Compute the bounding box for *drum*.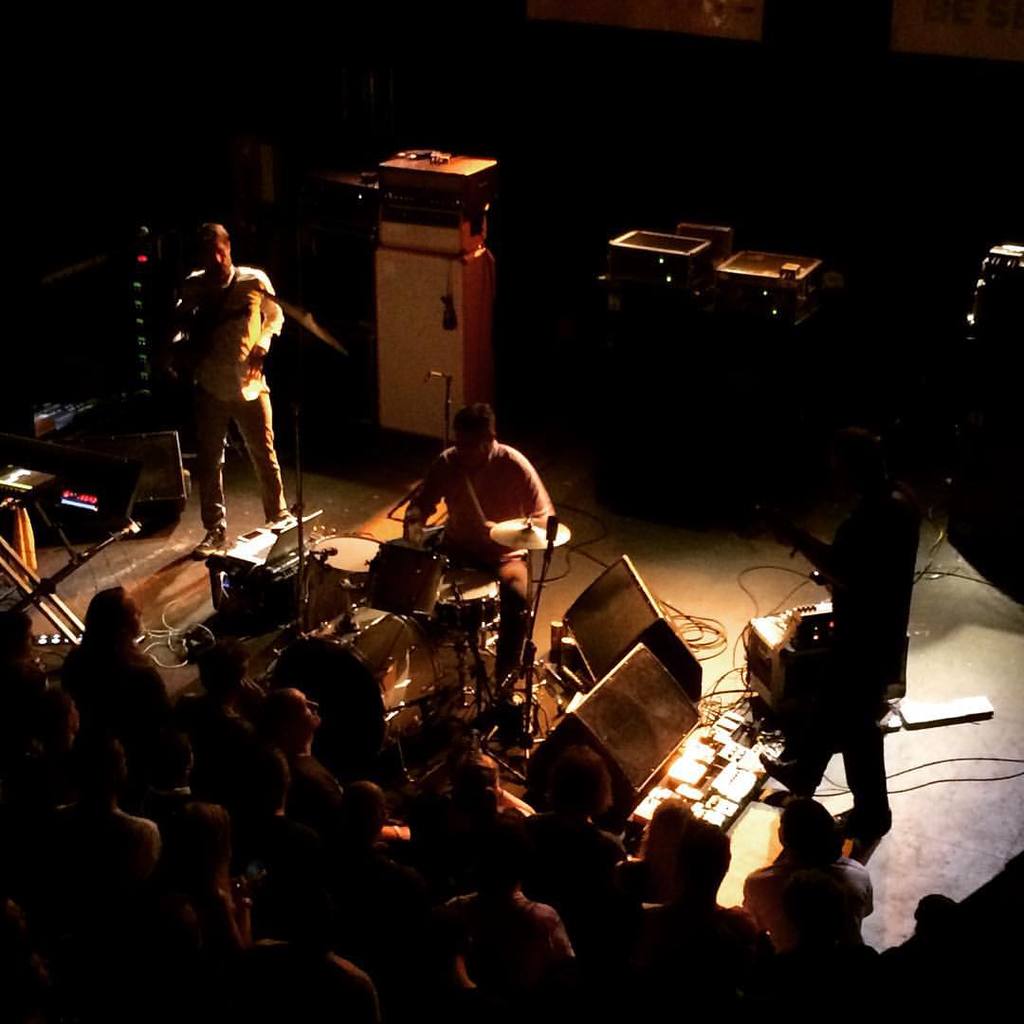
(x1=306, y1=531, x2=379, y2=630).
